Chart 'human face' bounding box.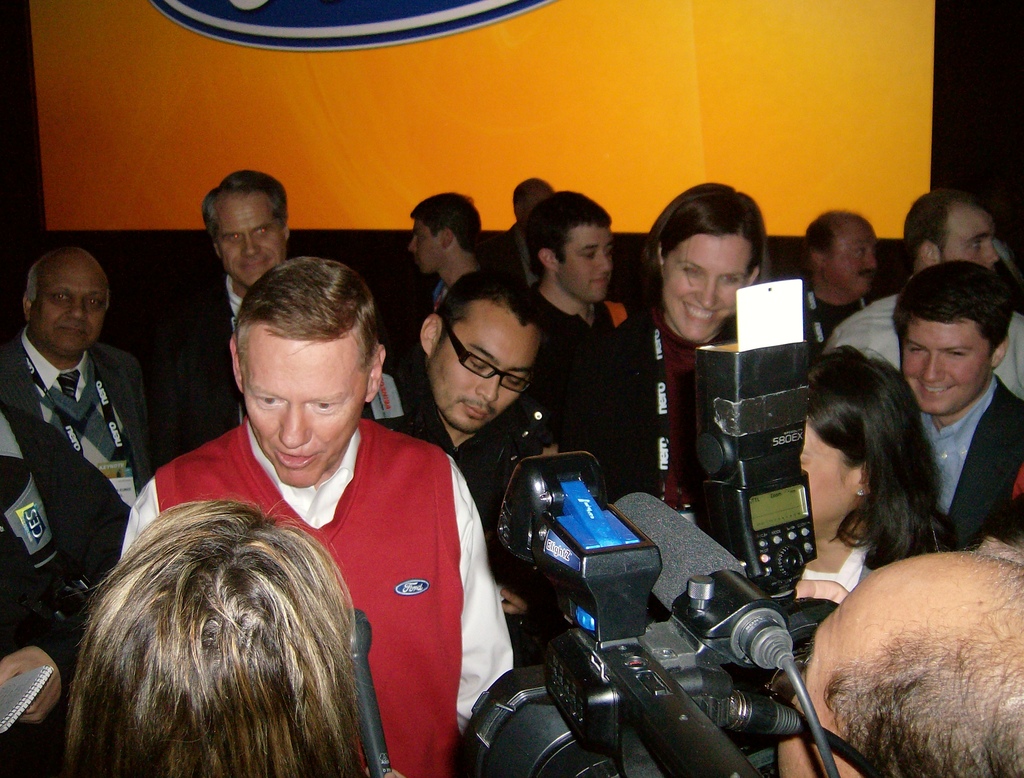
Charted: left=209, top=186, right=281, bottom=294.
